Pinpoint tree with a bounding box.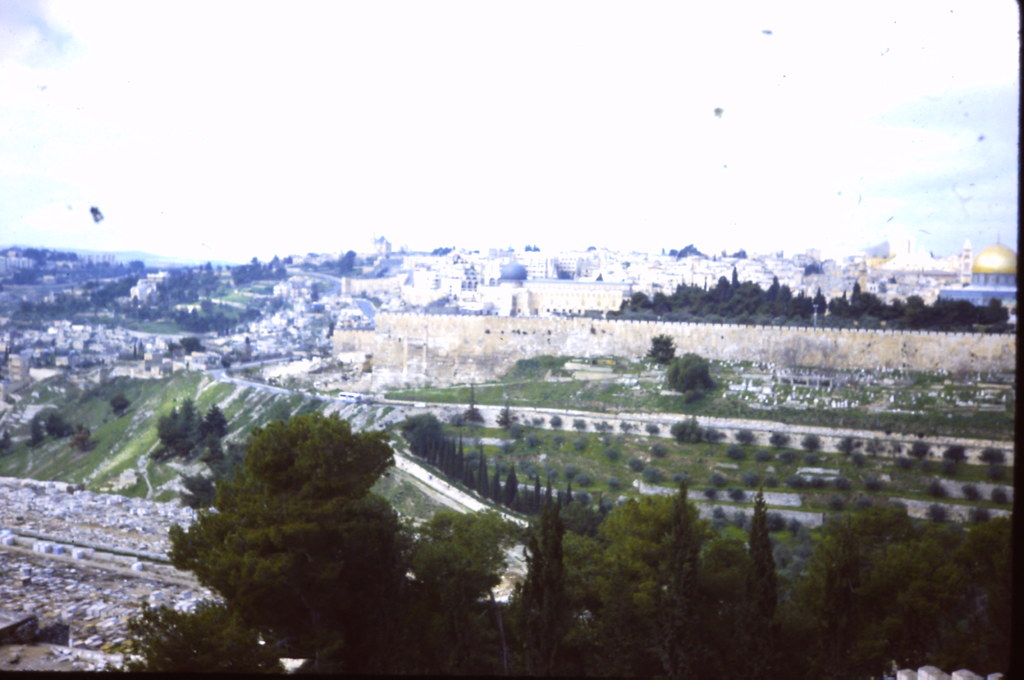
x1=149 y1=397 x2=230 y2=465.
